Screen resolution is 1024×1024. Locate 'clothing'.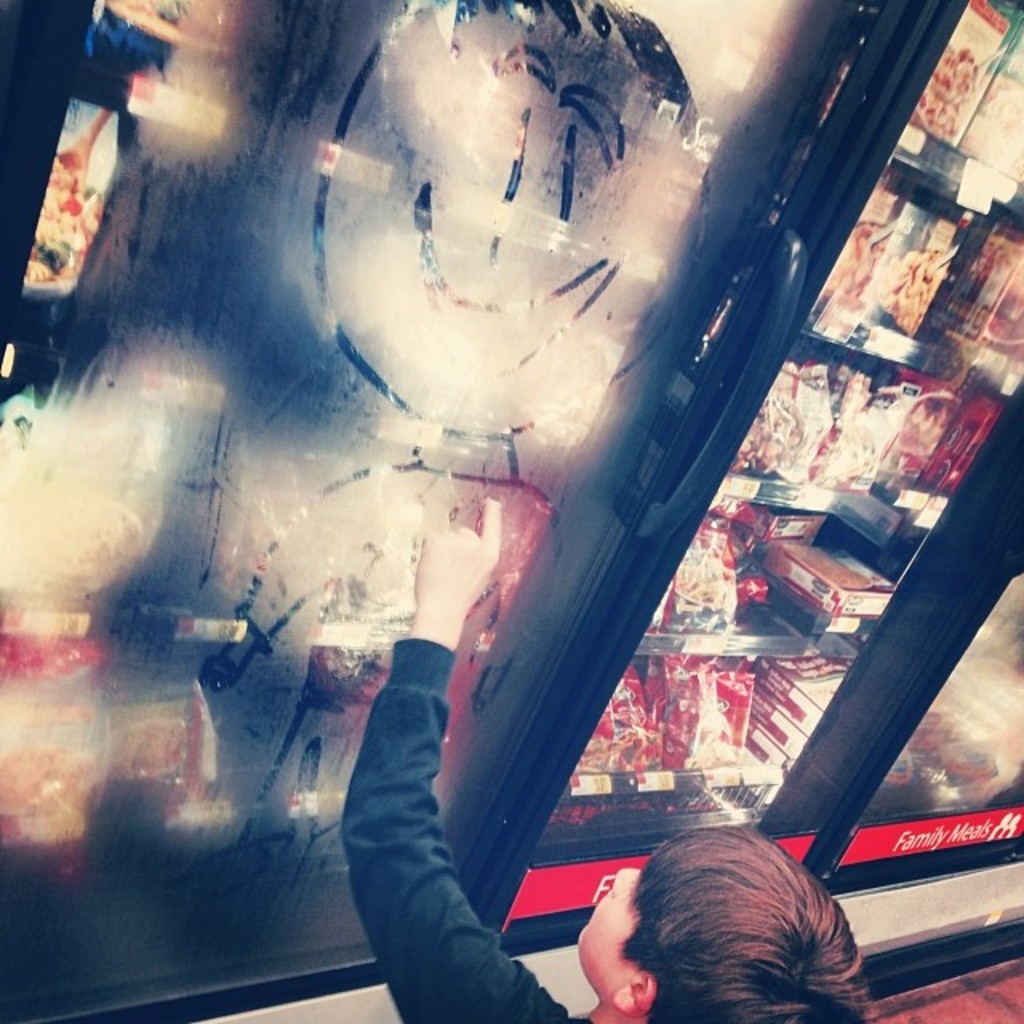
338,637,587,1022.
